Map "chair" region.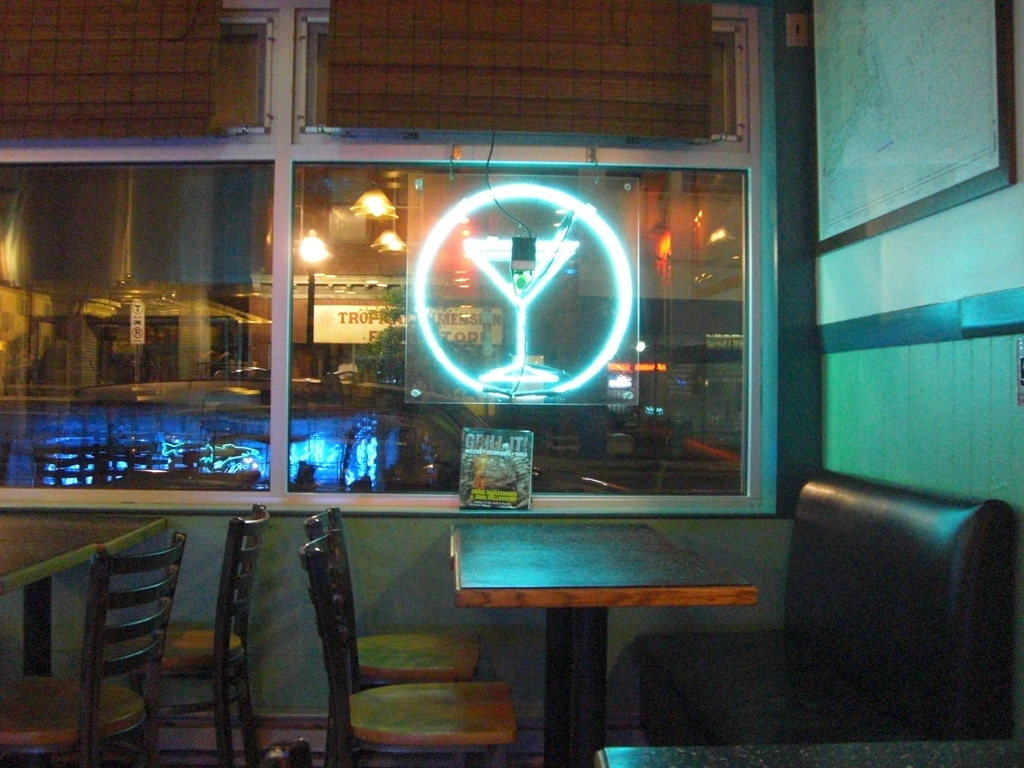
Mapped to box(122, 502, 274, 767).
